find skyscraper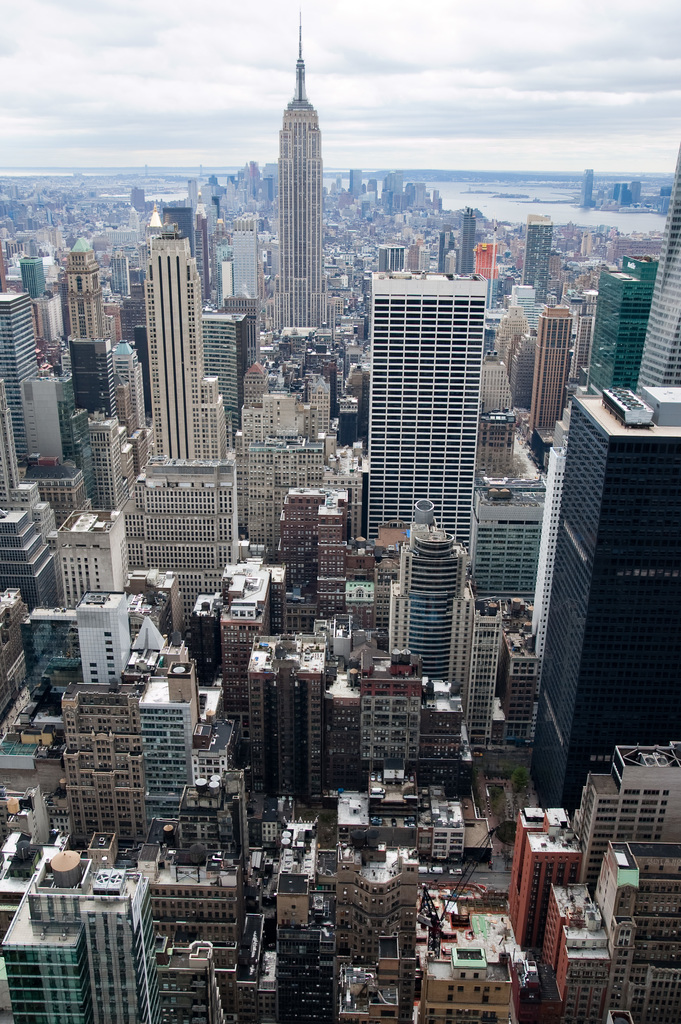
Rect(127, 460, 239, 620)
